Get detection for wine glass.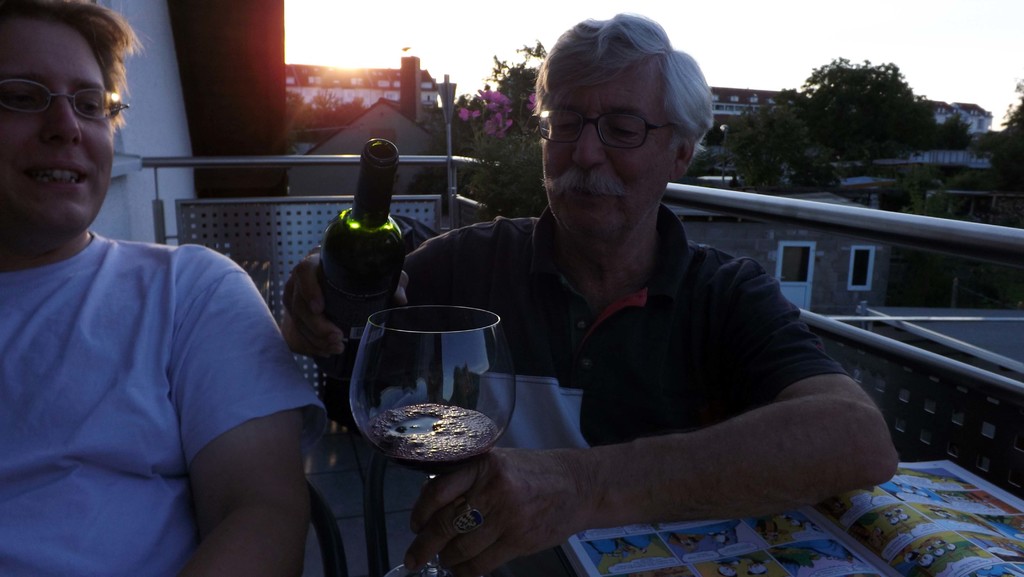
Detection: (left=347, top=304, right=517, bottom=576).
